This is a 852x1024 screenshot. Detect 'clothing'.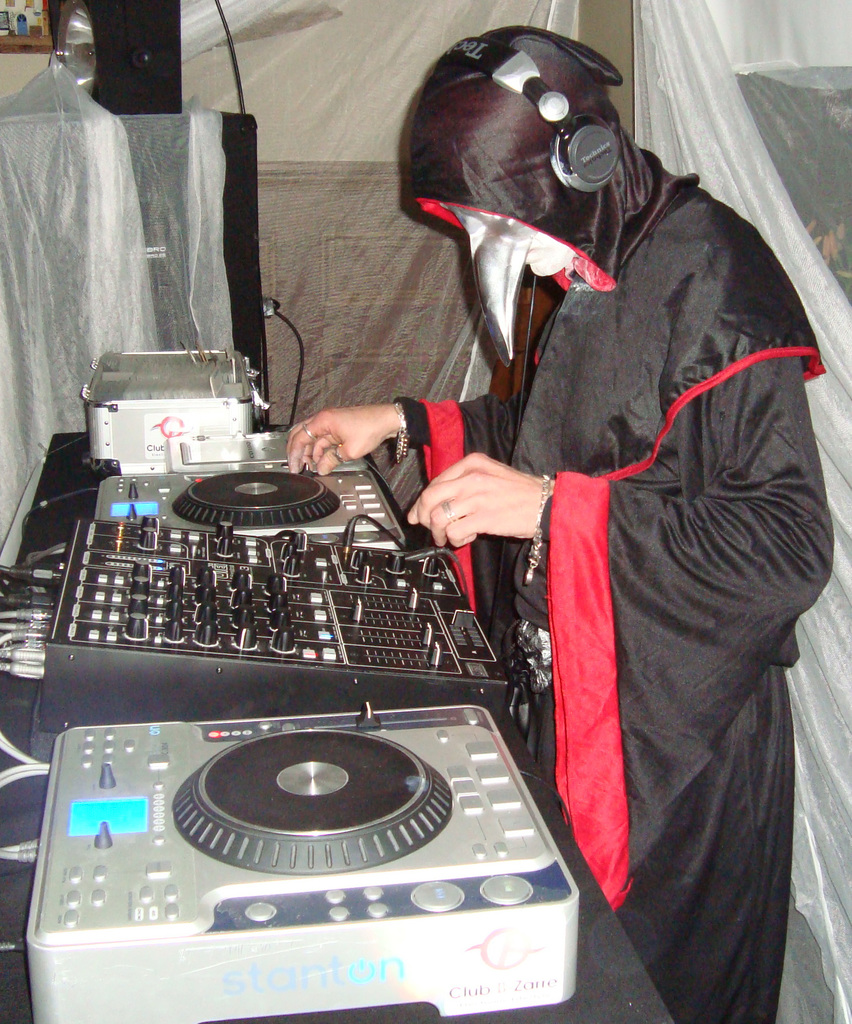
{"x1": 404, "y1": 20, "x2": 831, "y2": 1023}.
